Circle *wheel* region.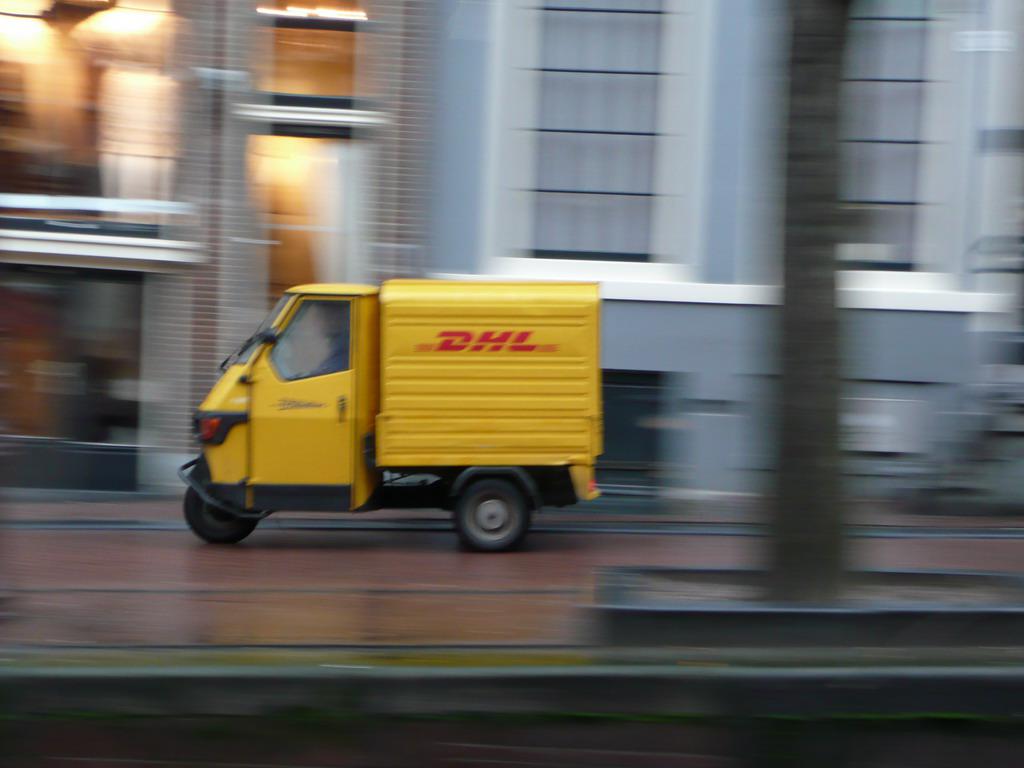
Region: bbox(180, 478, 256, 545).
